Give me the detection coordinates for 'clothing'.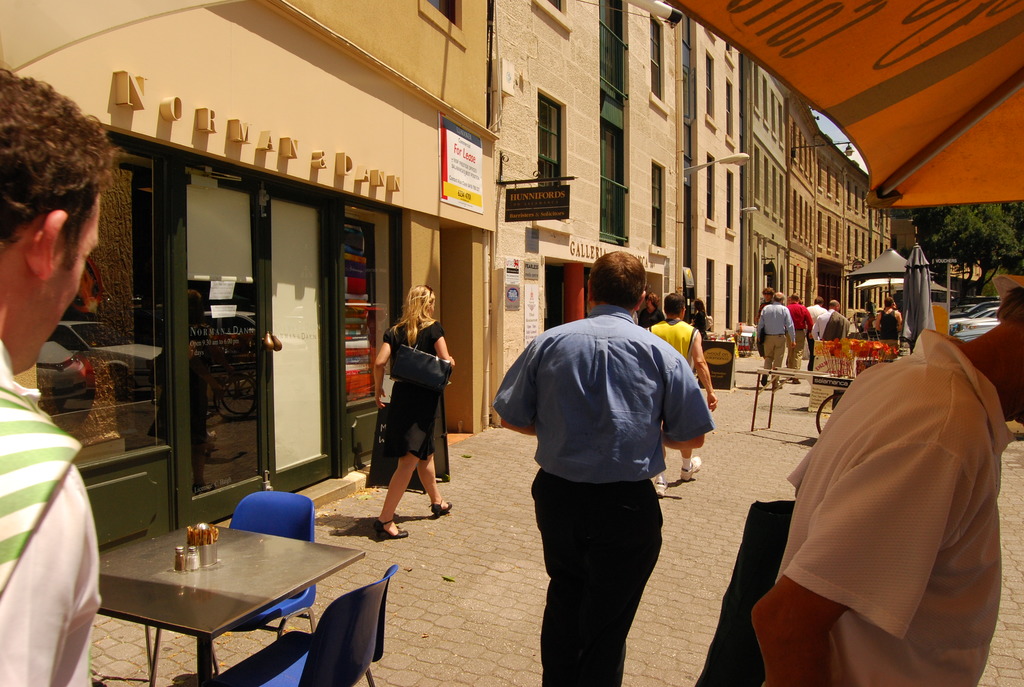
box=[753, 301, 768, 352].
